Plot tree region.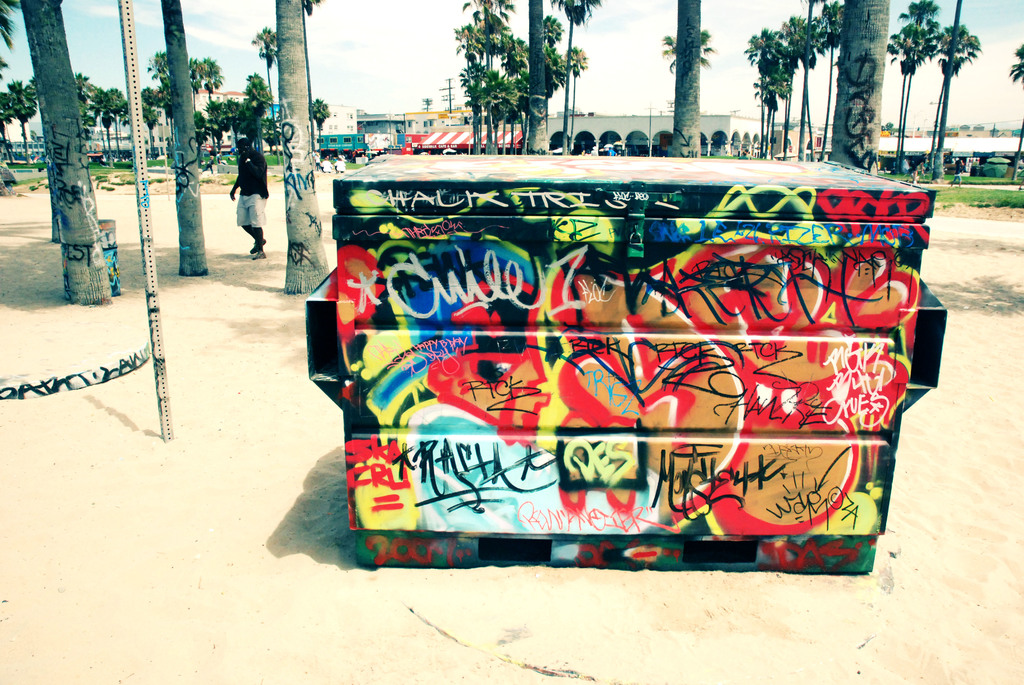
Plotted at x1=280 y1=0 x2=327 y2=293.
